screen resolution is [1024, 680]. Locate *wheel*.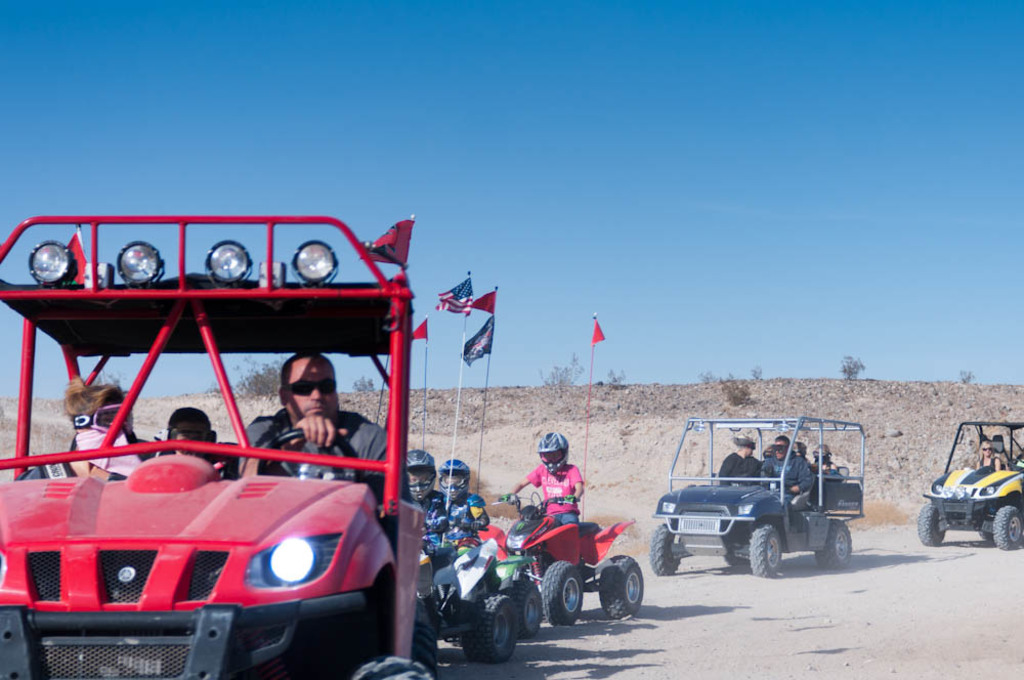
box=[353, 657, 436, 679].
